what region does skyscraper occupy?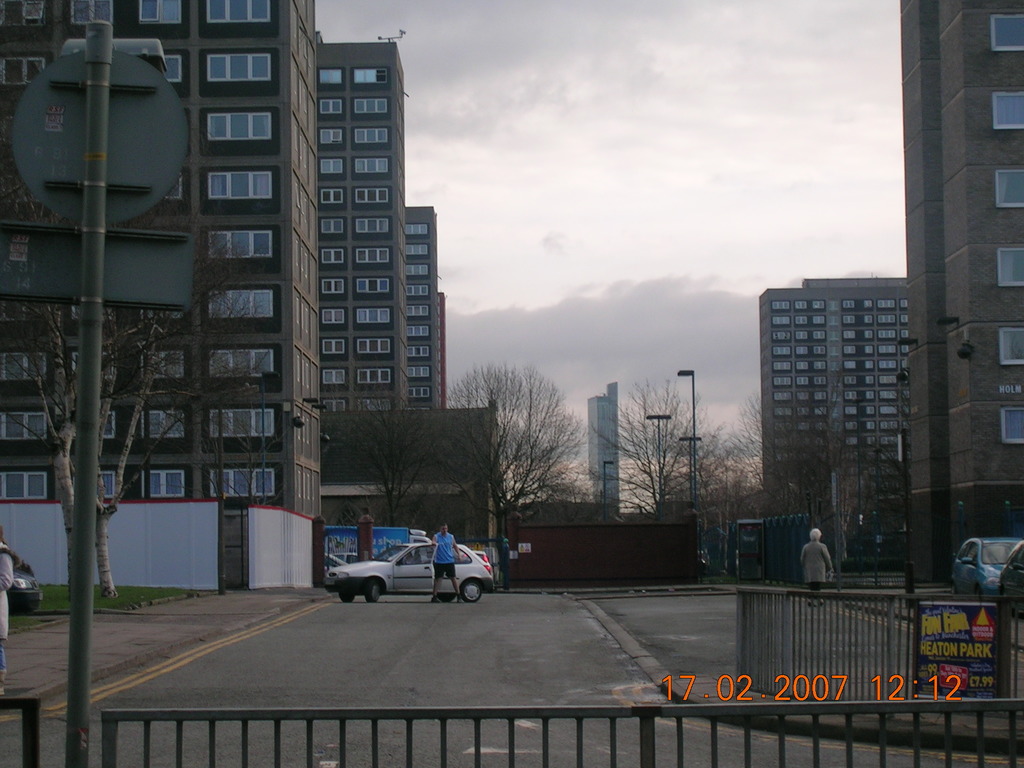
x1=403 y1=198 x2=438 y2=451.
